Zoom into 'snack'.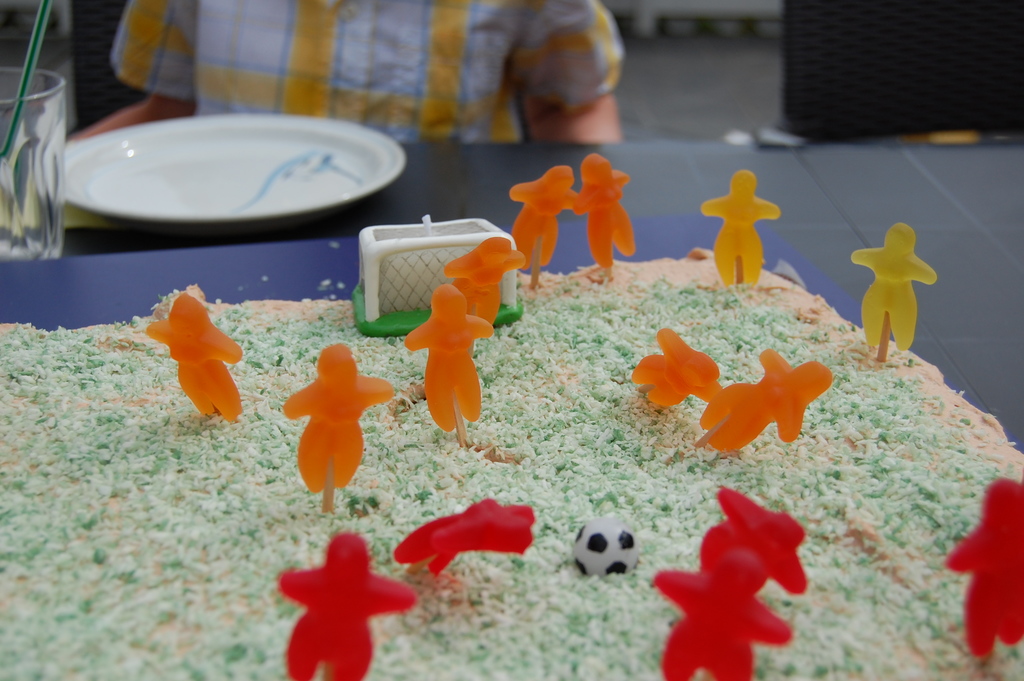
Zoom target: <box>659,552,801,680</box>.
